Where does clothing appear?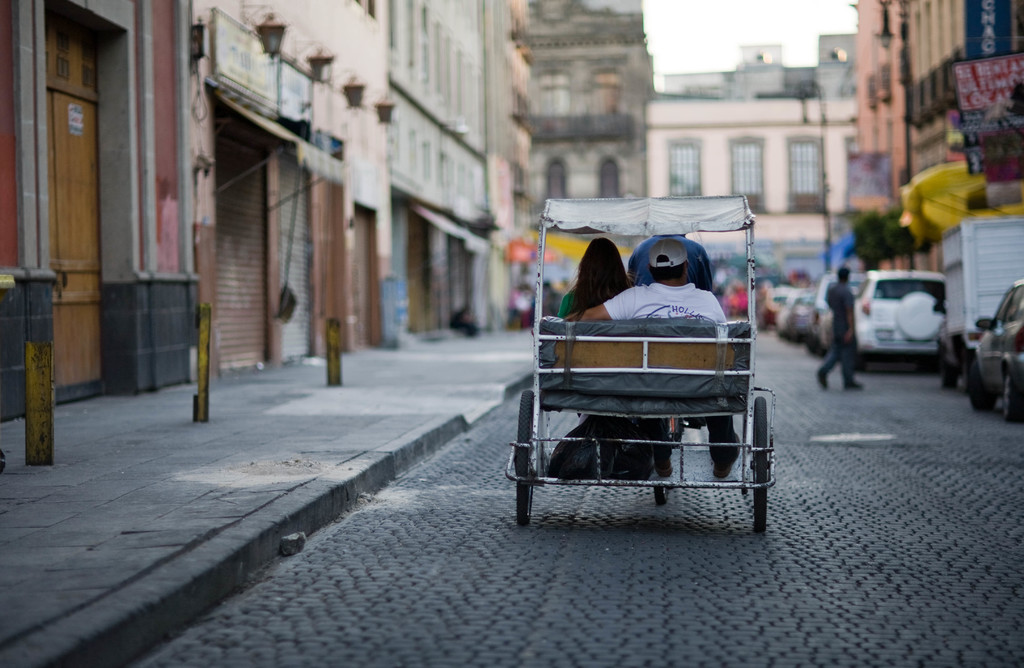
Appears at rect(817, 277, 860, 384).
